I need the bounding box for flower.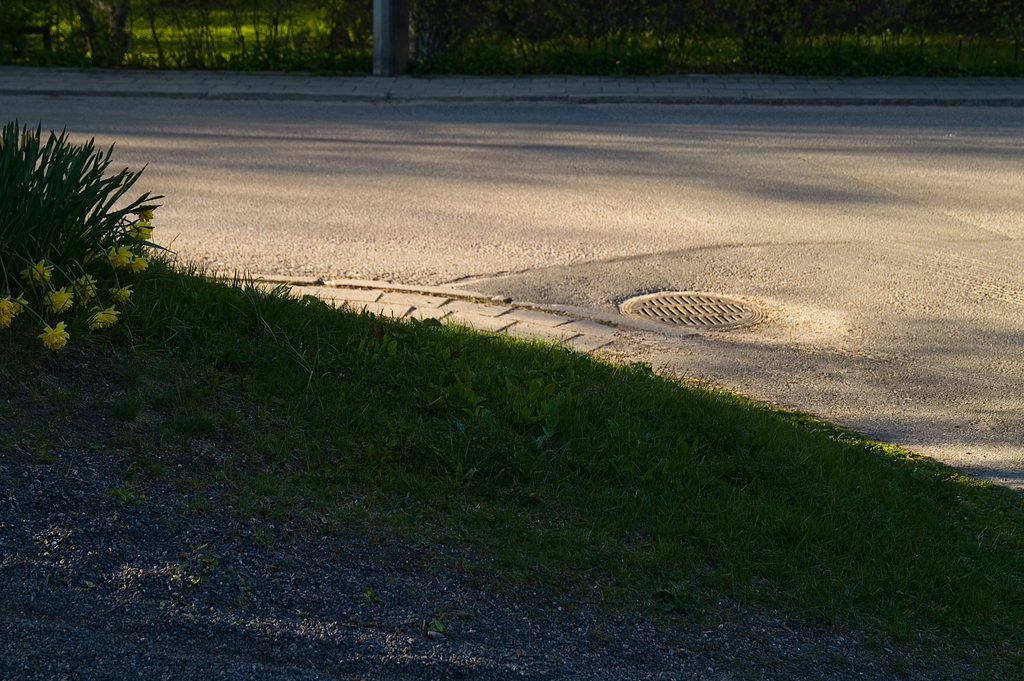
Here it is: (left=21, top=259, right=53, bottom=285).
